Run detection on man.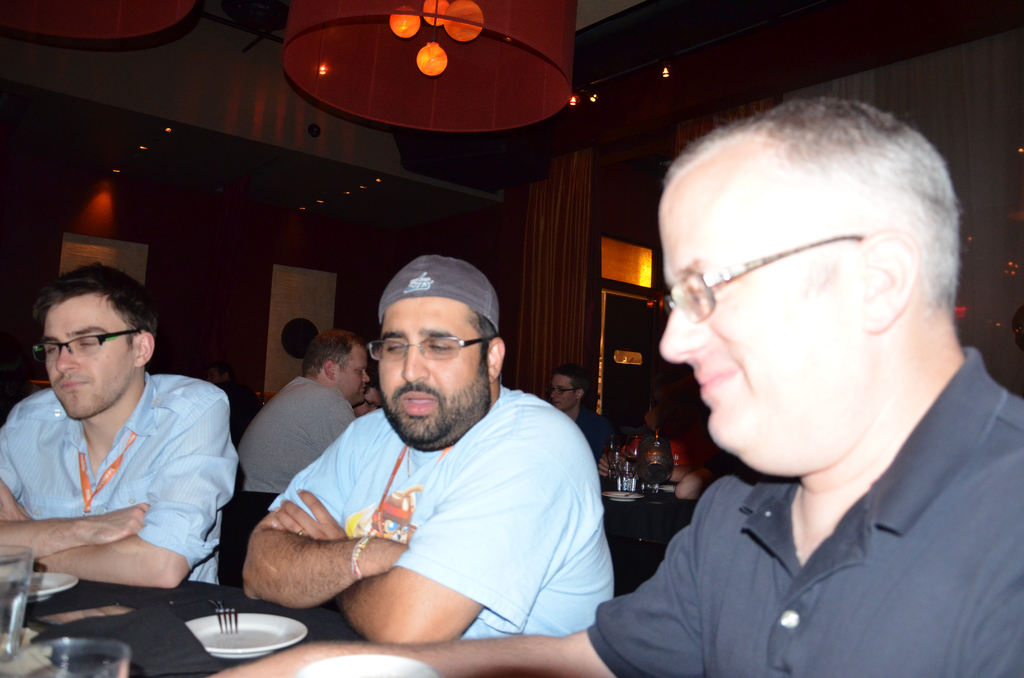
Result: box(240, 328, 365, 490).
